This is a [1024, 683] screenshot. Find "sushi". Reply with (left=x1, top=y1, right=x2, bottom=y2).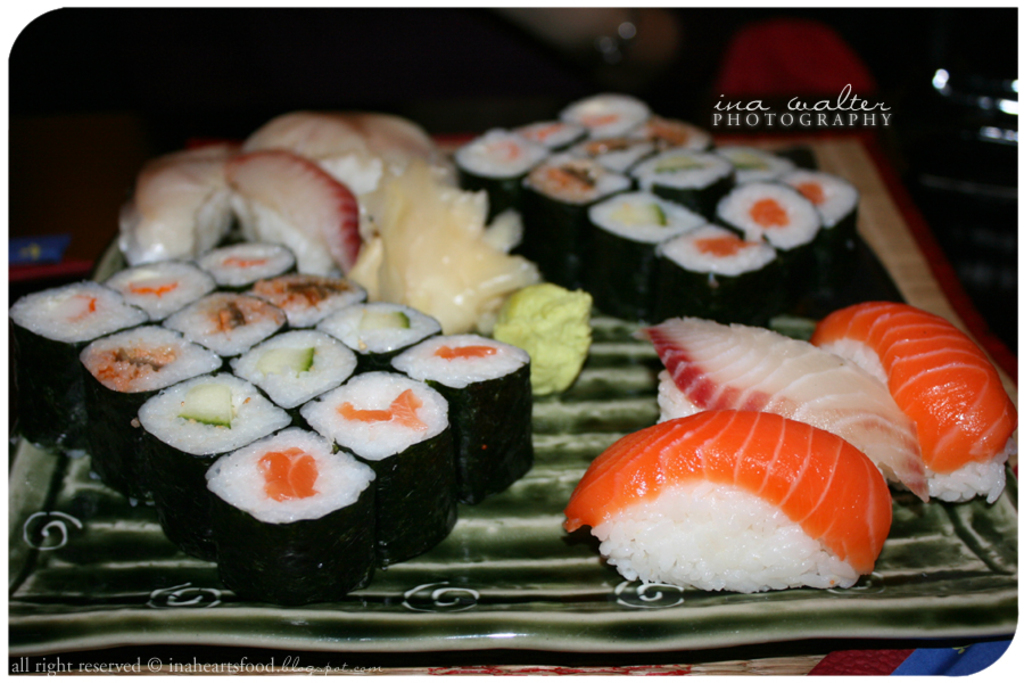
(left=811, top=303, right=1022, bottom=495).
